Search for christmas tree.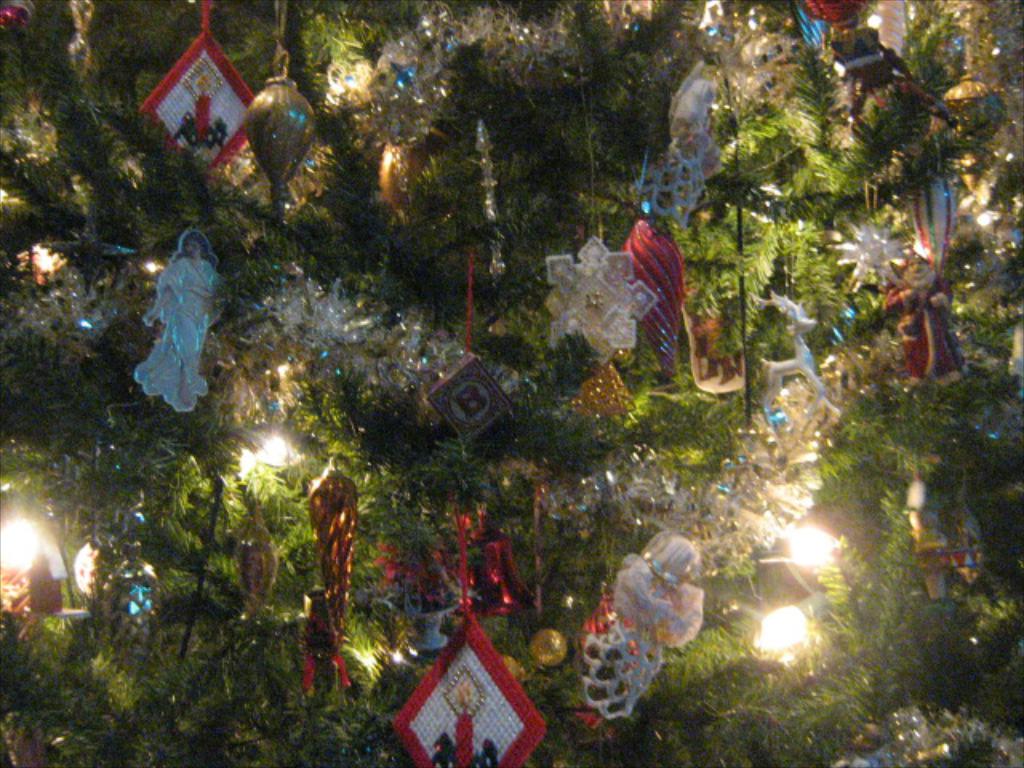
Found at 0 0 1022 766.
